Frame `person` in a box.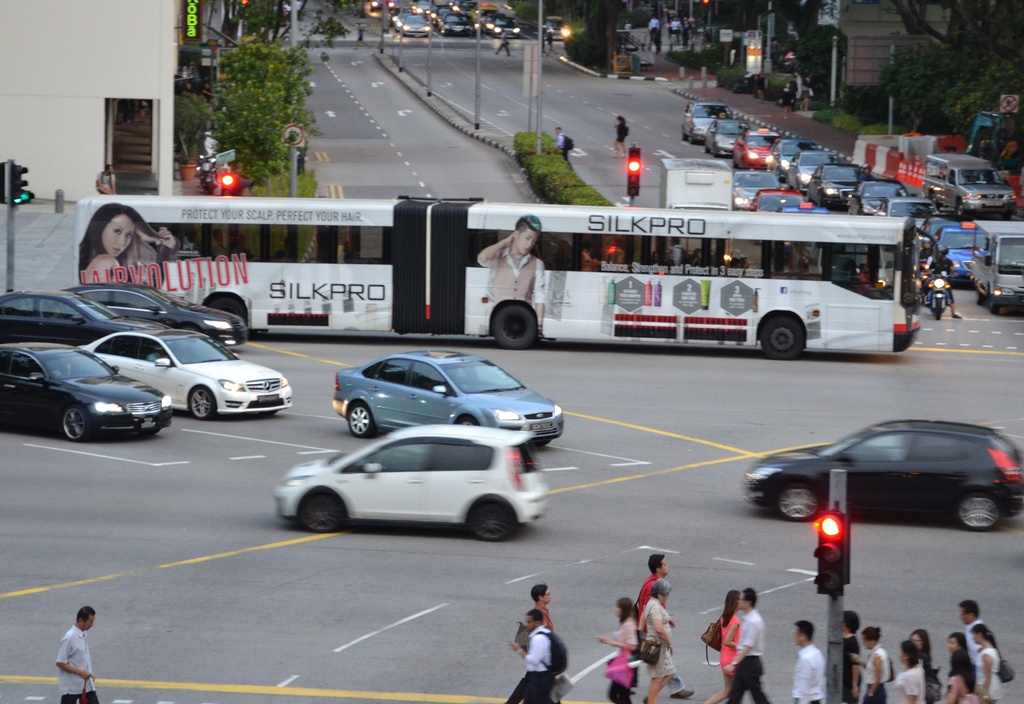
detection(792, 618, 826, 703).
